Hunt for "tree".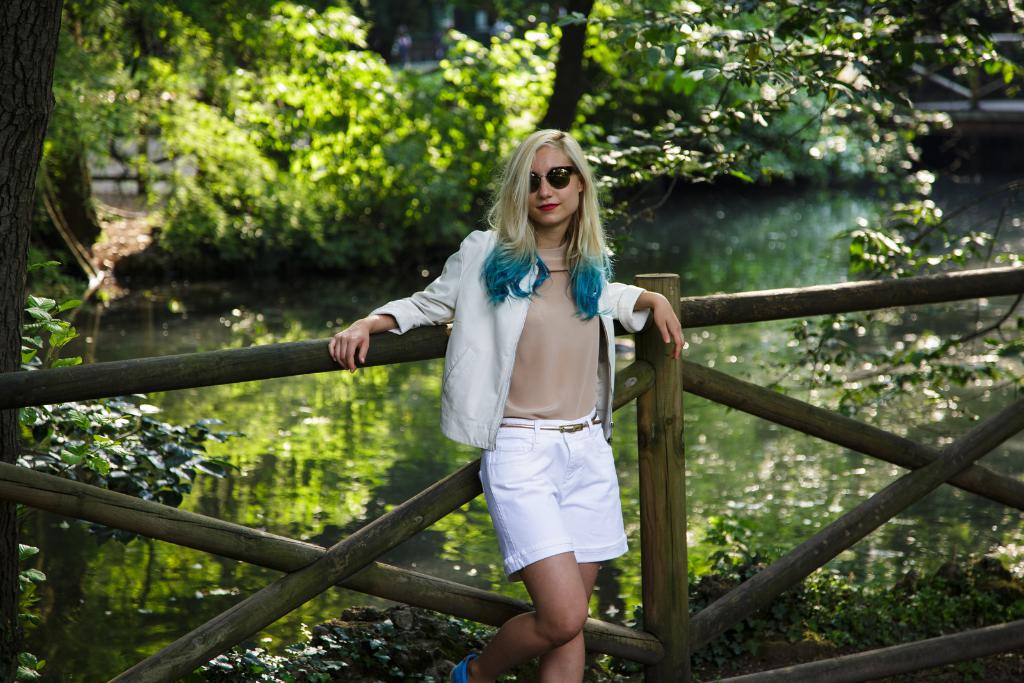
Hunted down at (left=0, top=0, right=1022, bottom=629).
